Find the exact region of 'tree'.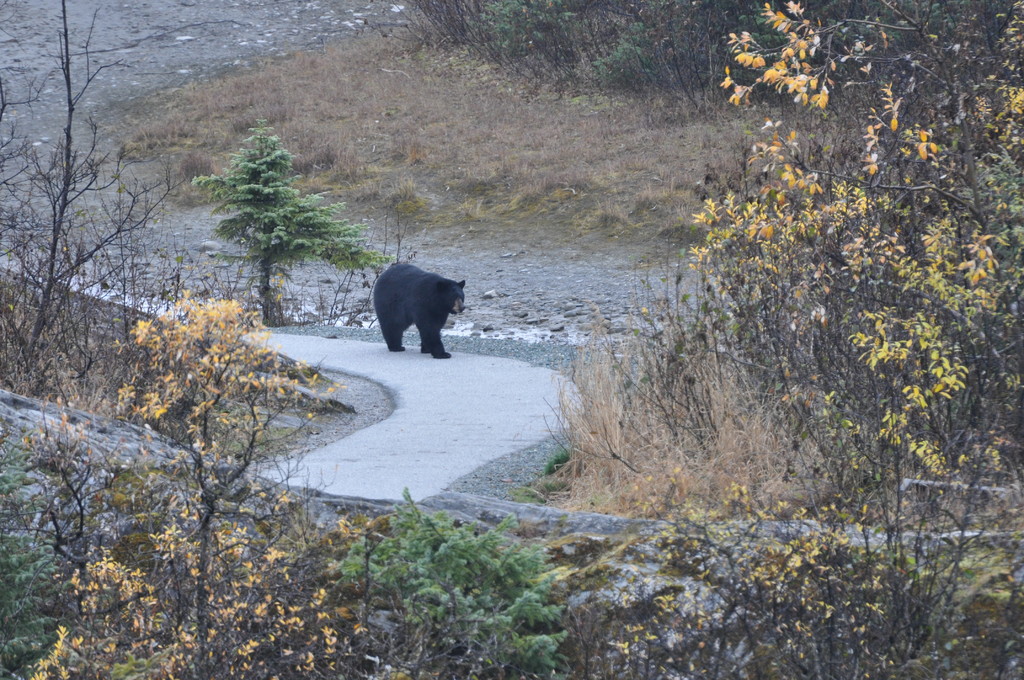
Exact region: left=36, top=296, right=408, bottom=679.
